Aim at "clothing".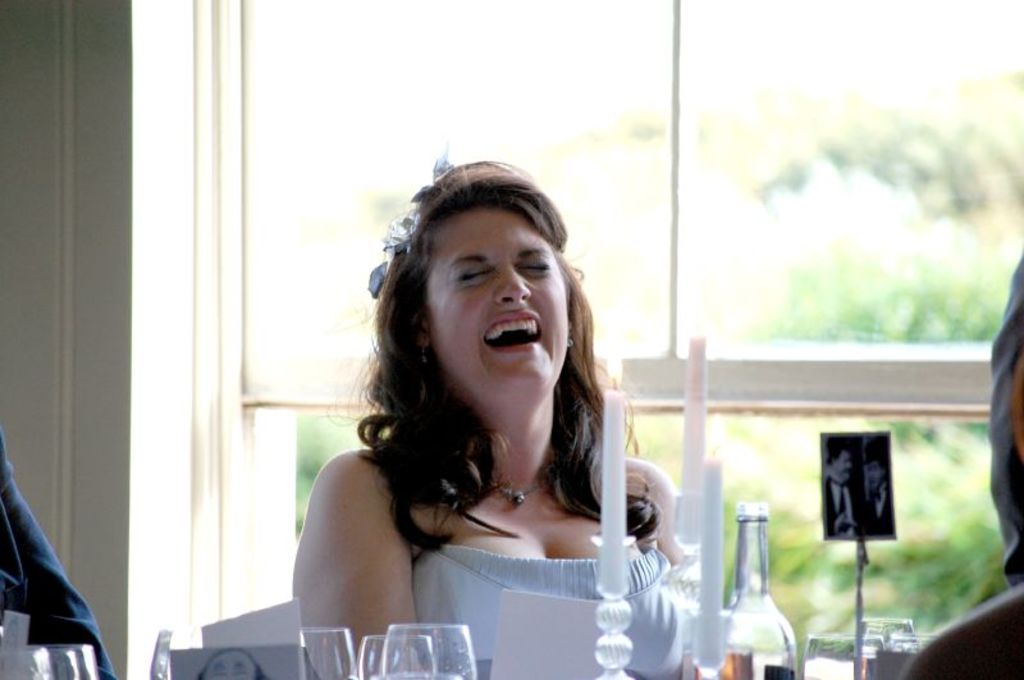
Aimed at bbox=[0, 432, 119, 679].
